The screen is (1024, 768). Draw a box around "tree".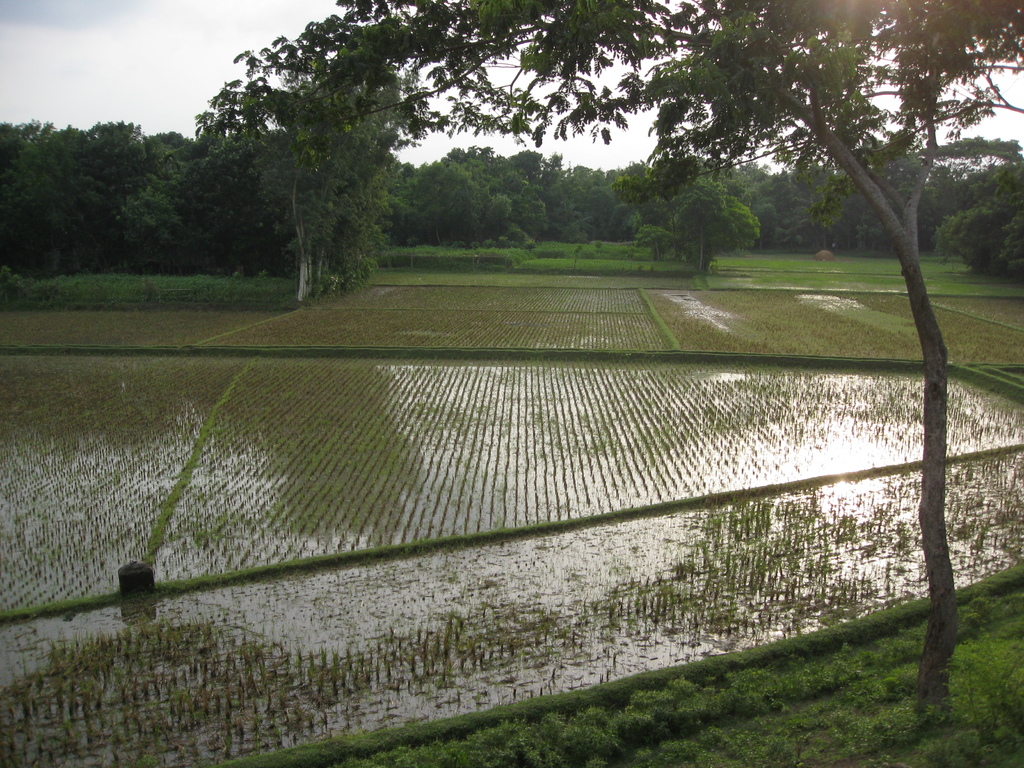
186 0 1023 732.
